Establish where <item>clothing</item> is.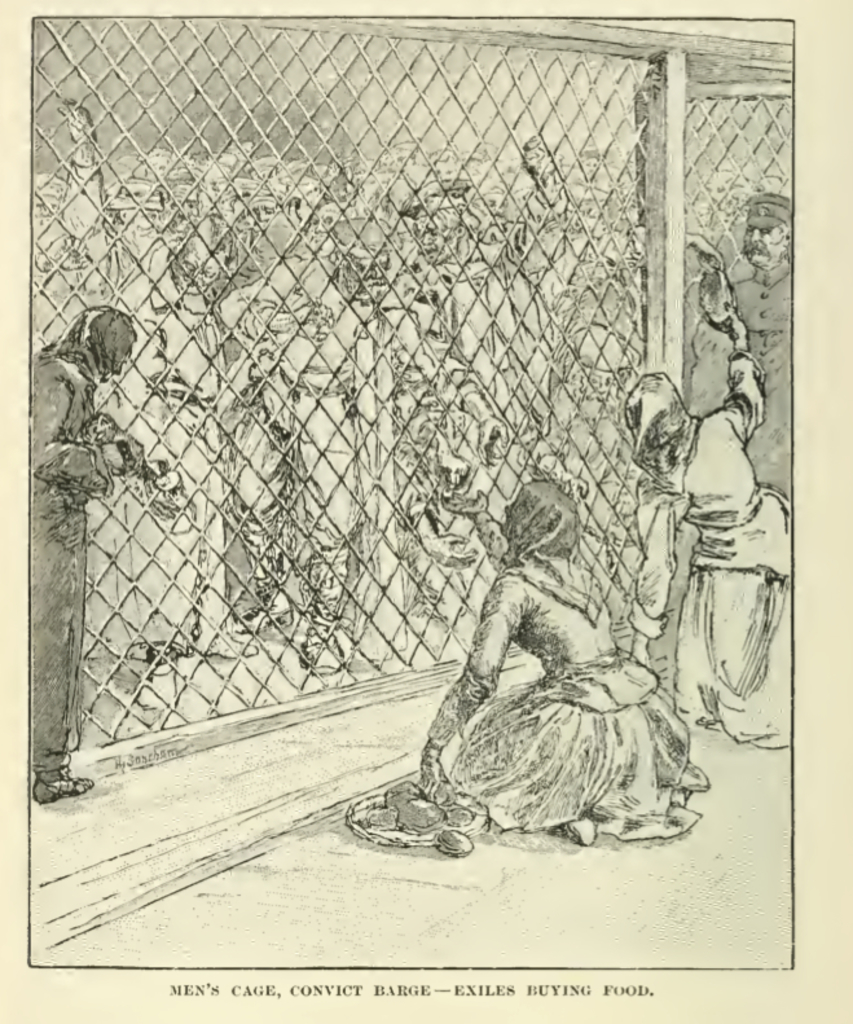
Established at bbox=[636, 359, 787, 752].
